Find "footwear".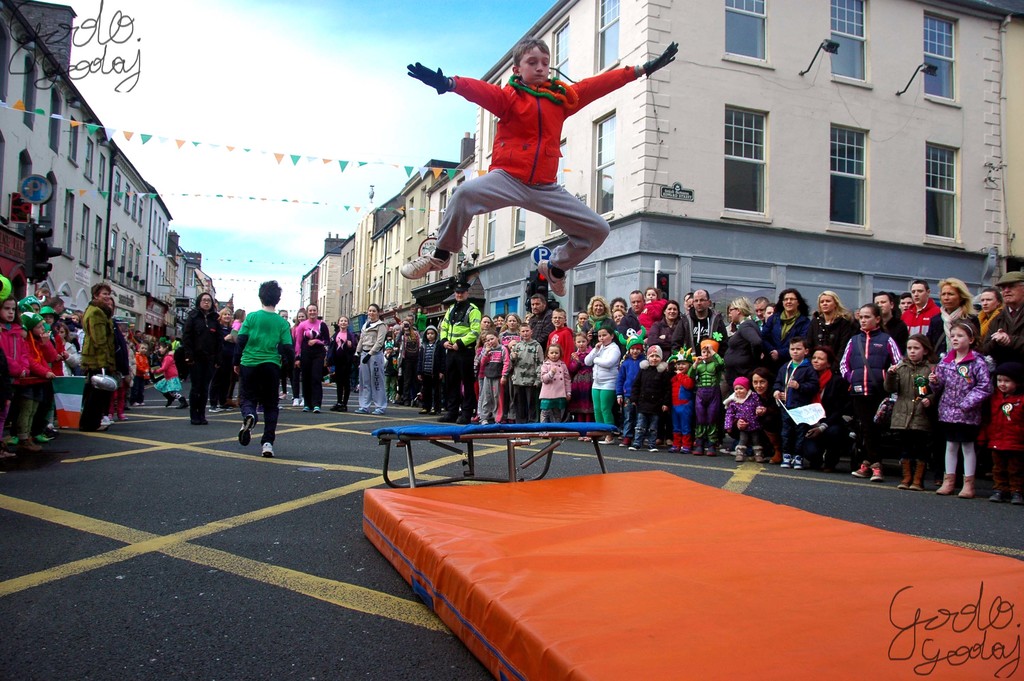
(x1=254, y1=439, x2=273, y2=458).
